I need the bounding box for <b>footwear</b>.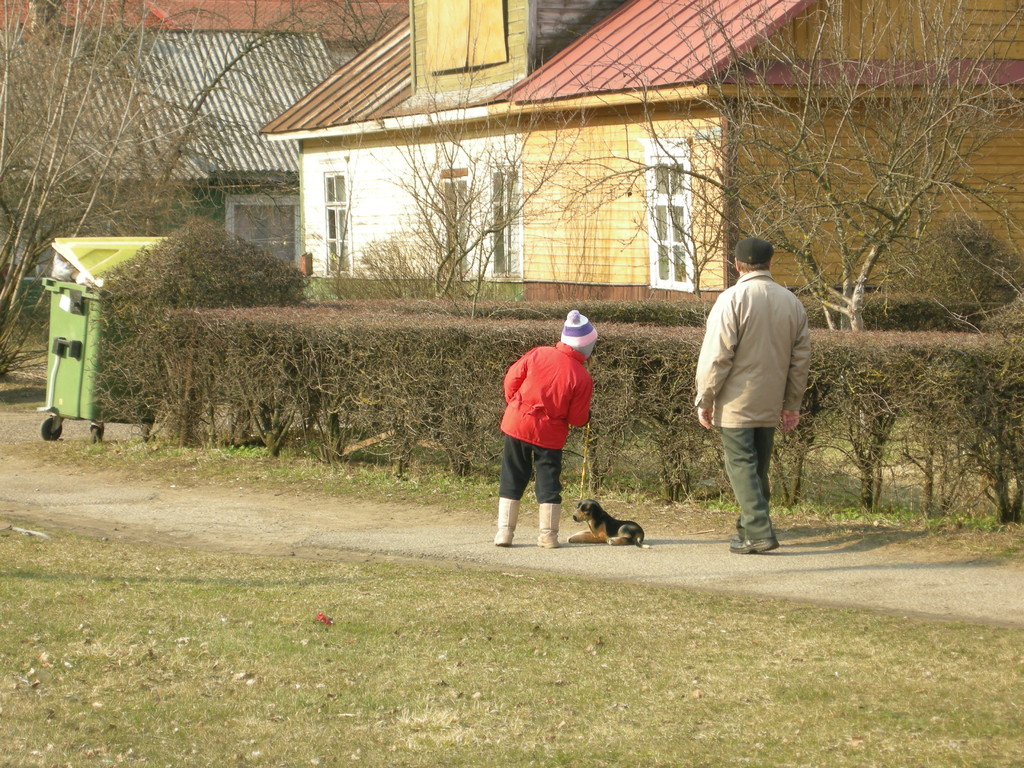
Here it is: bbox=[535, 500, 562, 548].
